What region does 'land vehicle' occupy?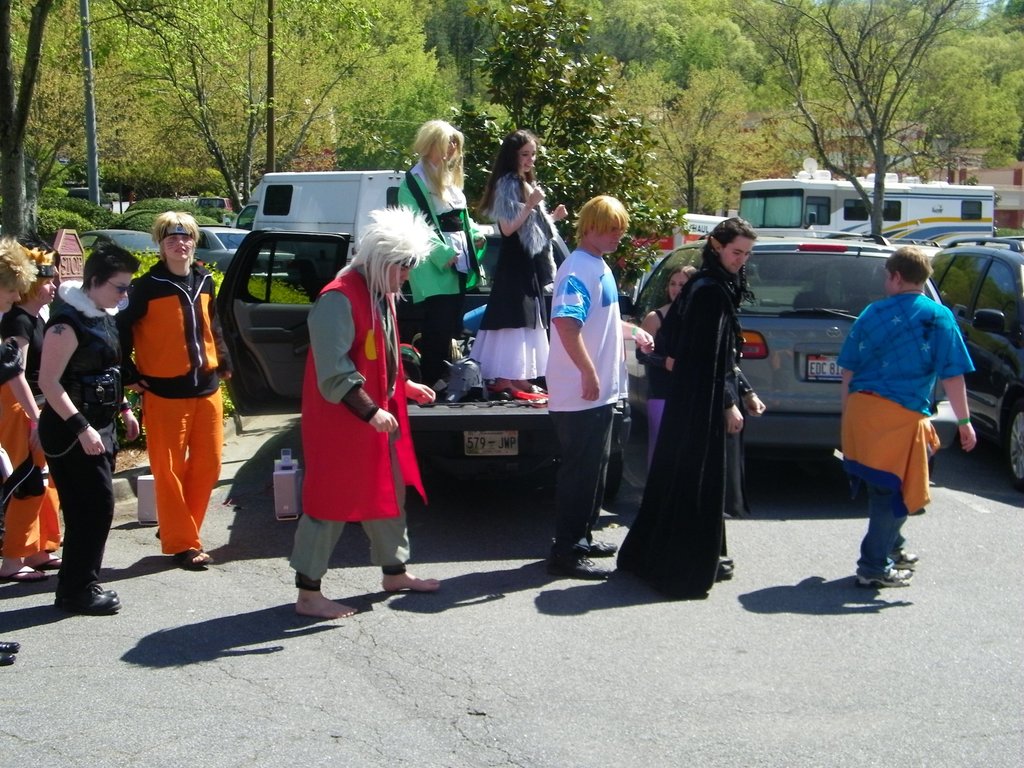
<box>739,178,999,240</box>.
